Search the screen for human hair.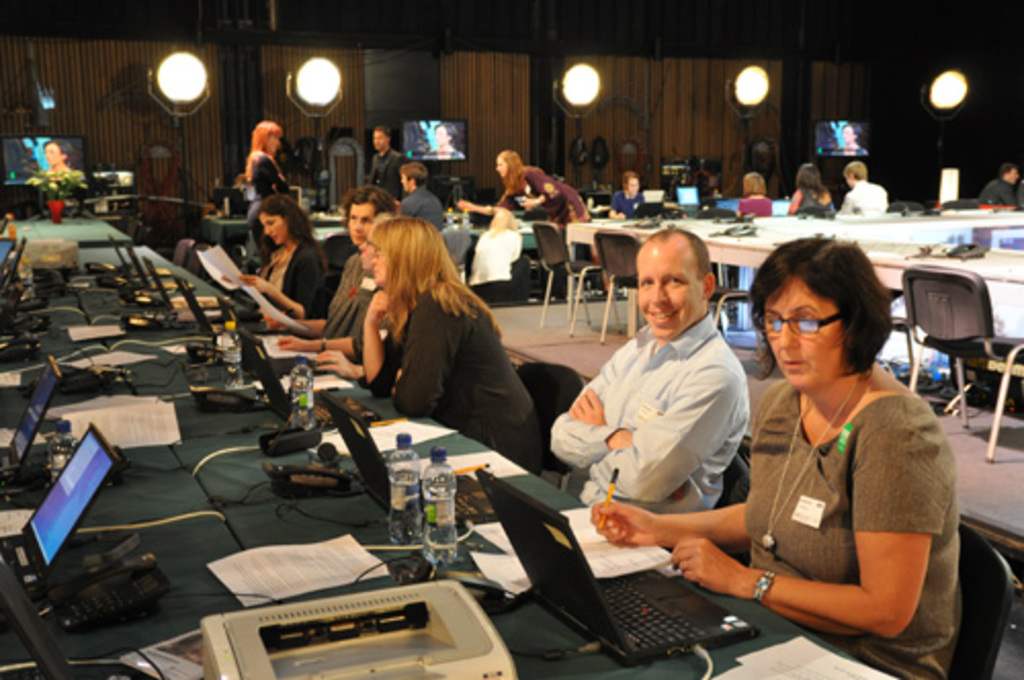
Found at box=[252, 197, 326, 295].
